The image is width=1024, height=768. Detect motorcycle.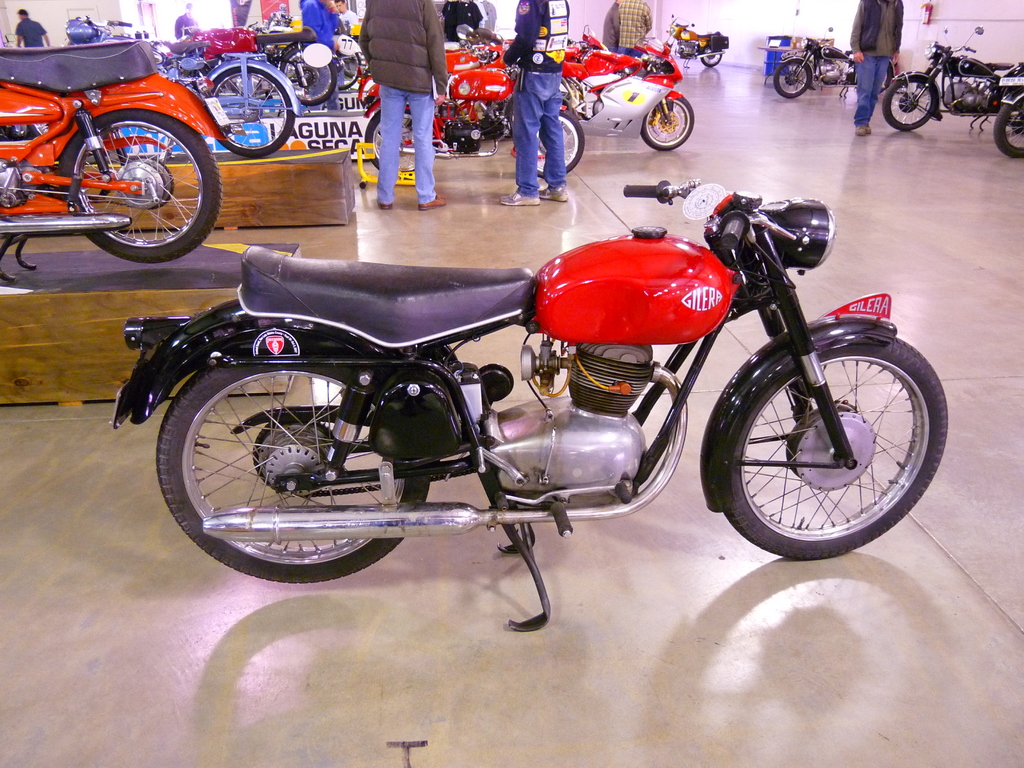
Detection: locate(0, 40, 226, 287).
